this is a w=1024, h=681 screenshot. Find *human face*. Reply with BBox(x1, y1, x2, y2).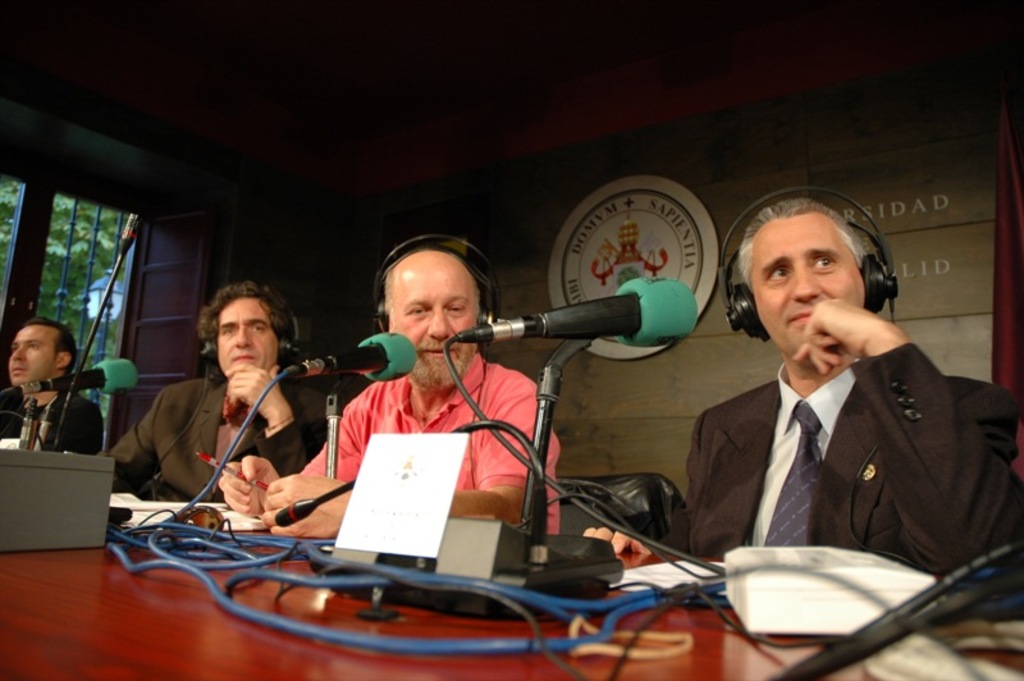
BBox(754, 210, 867, 351).
